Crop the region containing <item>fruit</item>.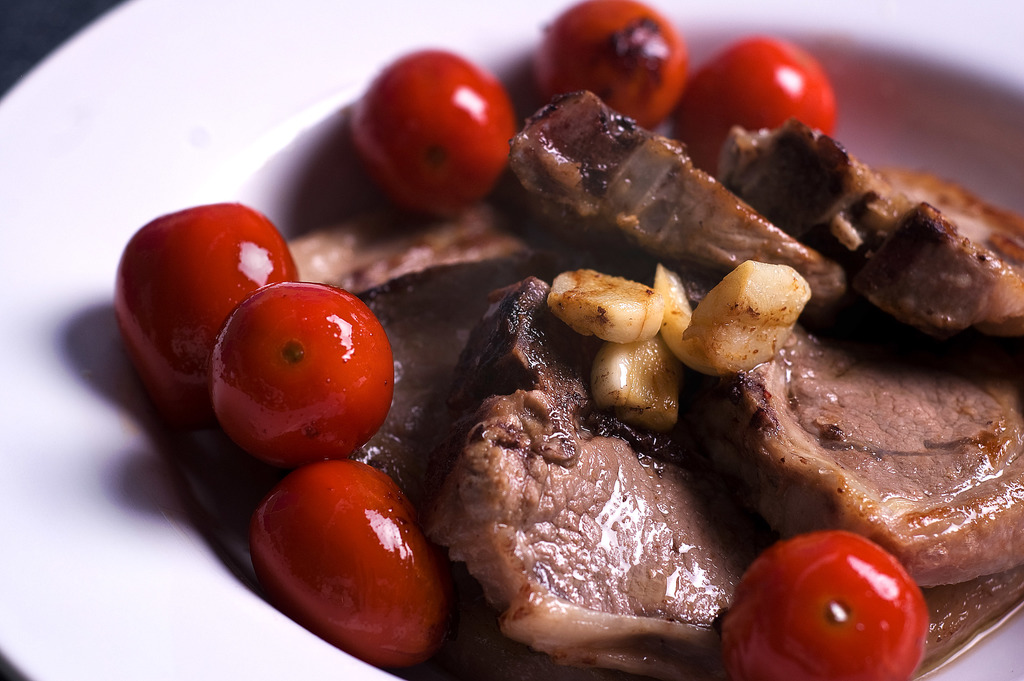
Crop region: left=119, top=199, right=299, bottom=427.
